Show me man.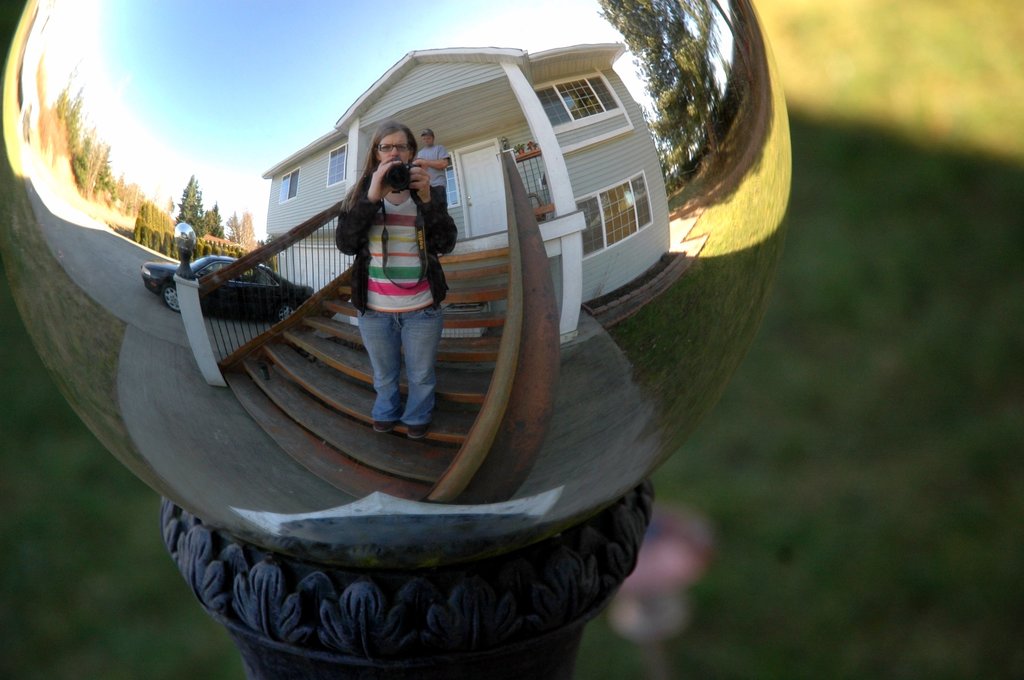
man is here: locate(413, 133, 446, 211).
